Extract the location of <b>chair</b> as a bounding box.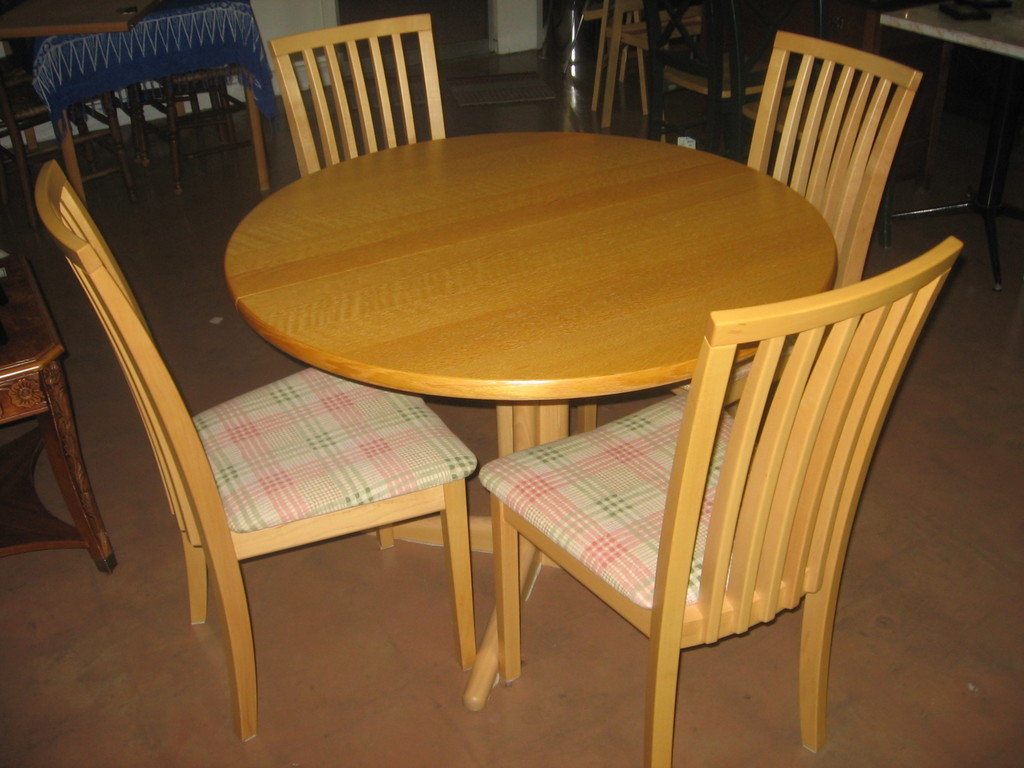
{"x1": 716, "y1": 45, "x2": 943, "y2": 314}.
